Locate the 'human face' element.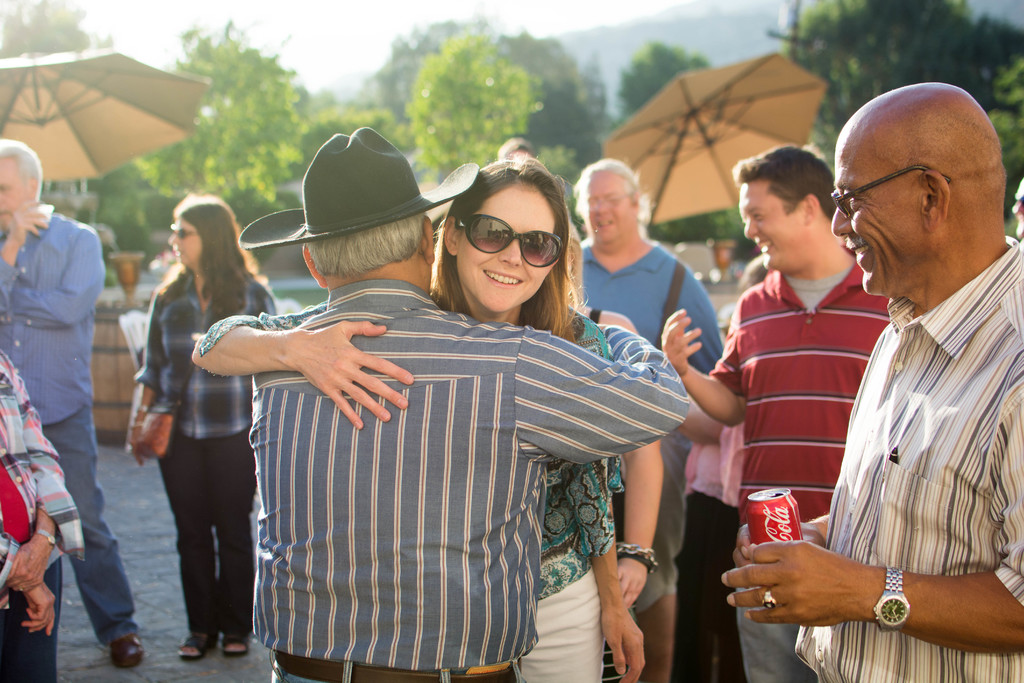
Element bbox: bbox=[172, 222, 199, 264].
